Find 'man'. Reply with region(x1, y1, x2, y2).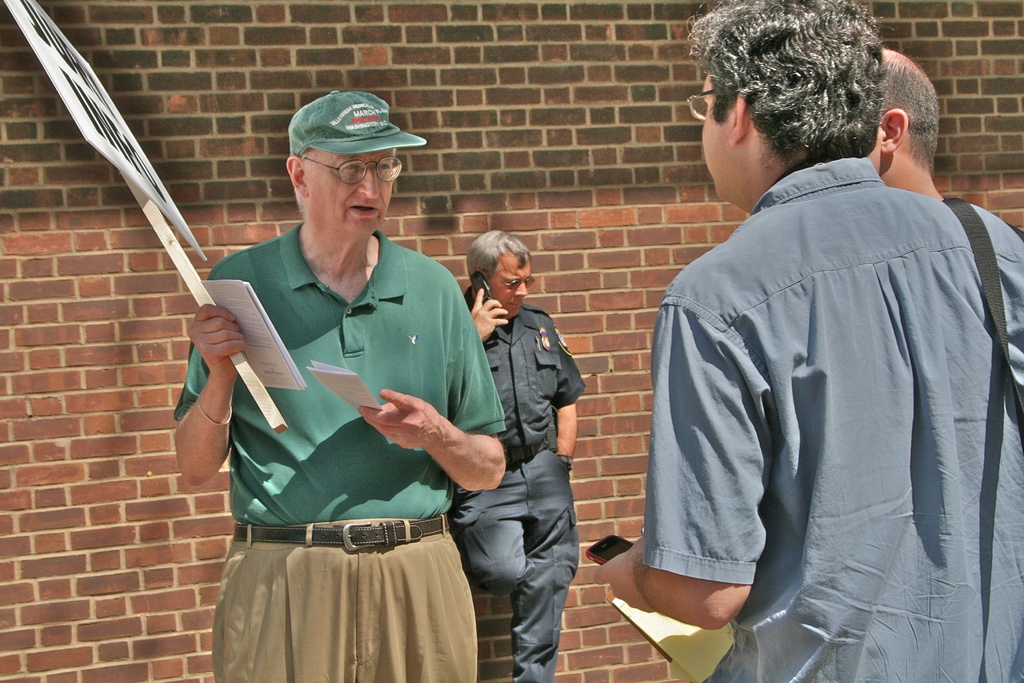
region(175, 86, 506, 682).
